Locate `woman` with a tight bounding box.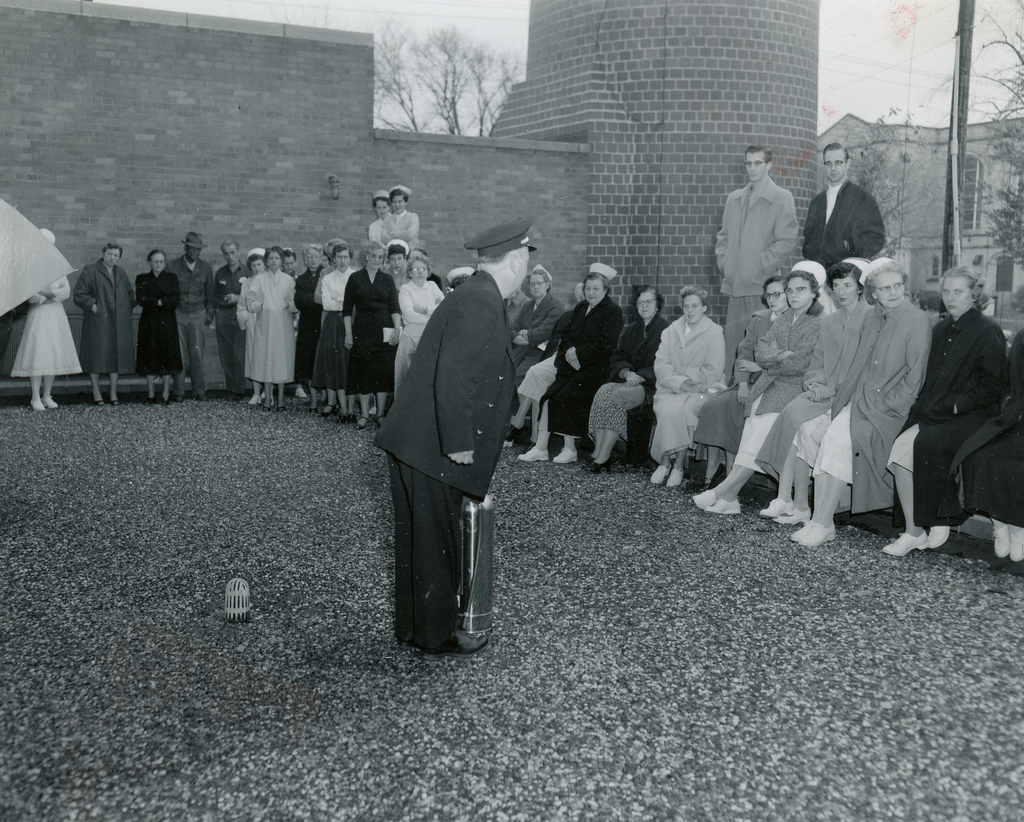
pyautogui.locateOnScreen(759, 260, 873, 530).
